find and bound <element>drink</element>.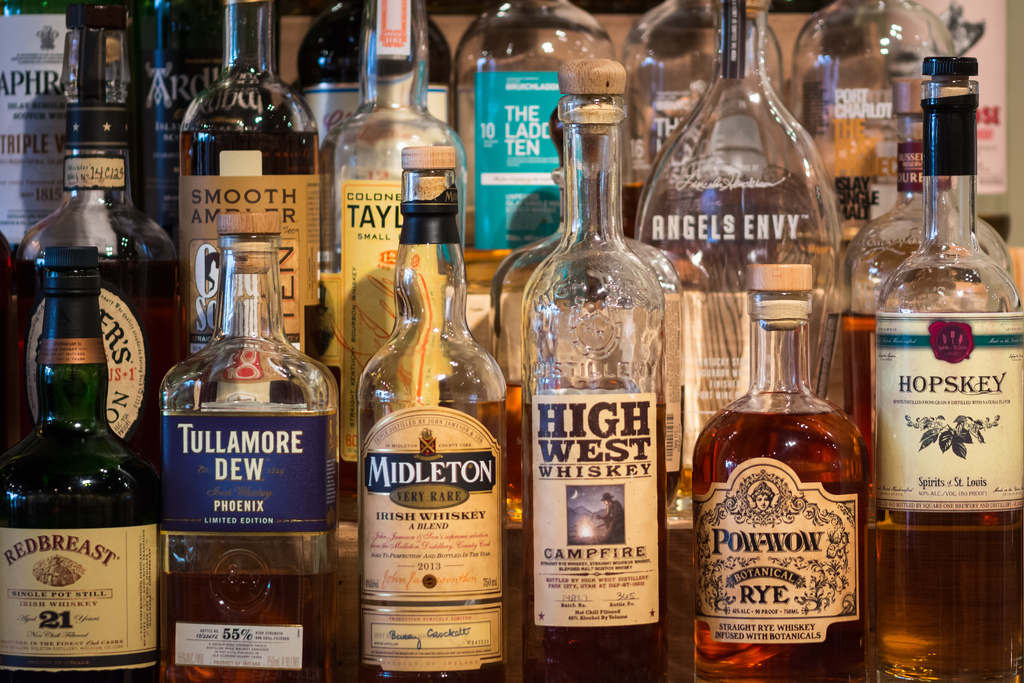
Bound: l=677, t=465, r=696, b=498.
